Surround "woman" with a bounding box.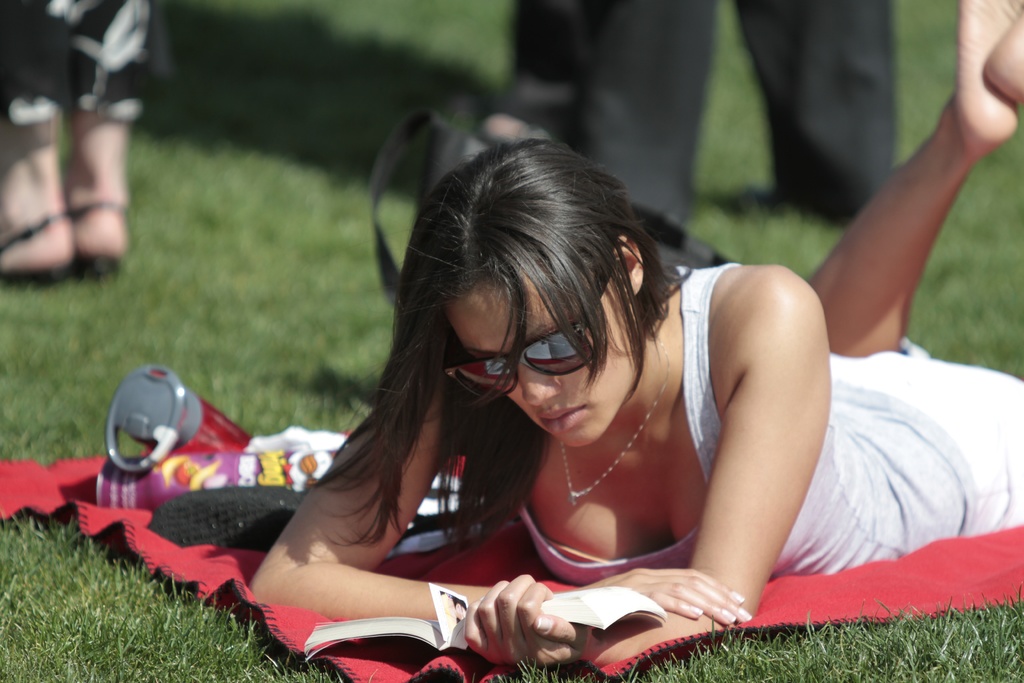
[left=243, top=0, right=1023, bottom=662].
